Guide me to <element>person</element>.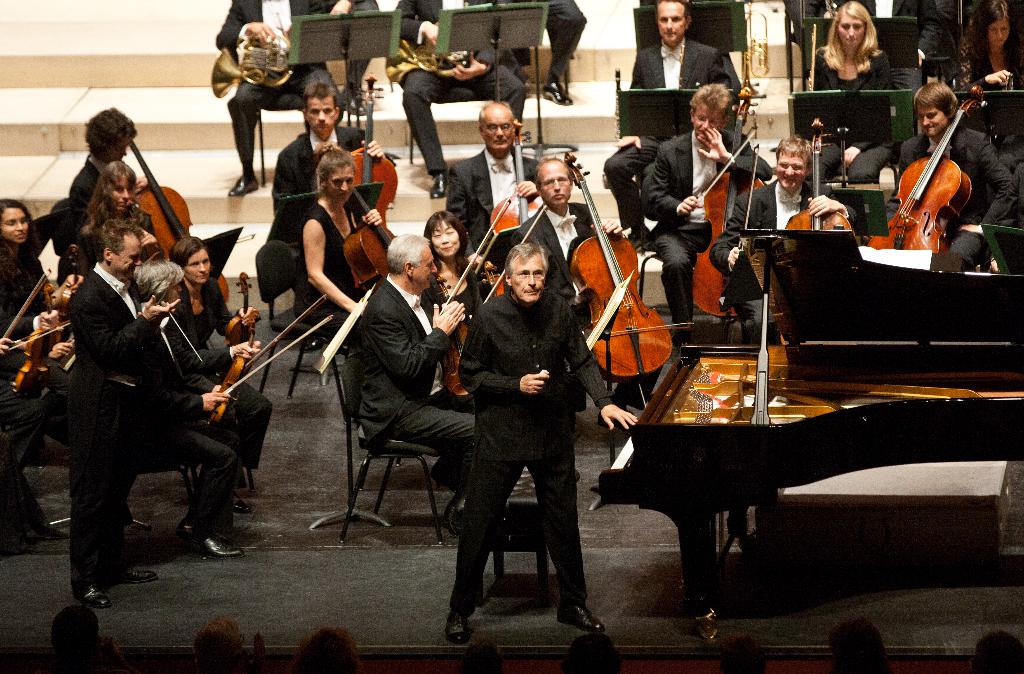
Guidance: 442:243:636:643.
